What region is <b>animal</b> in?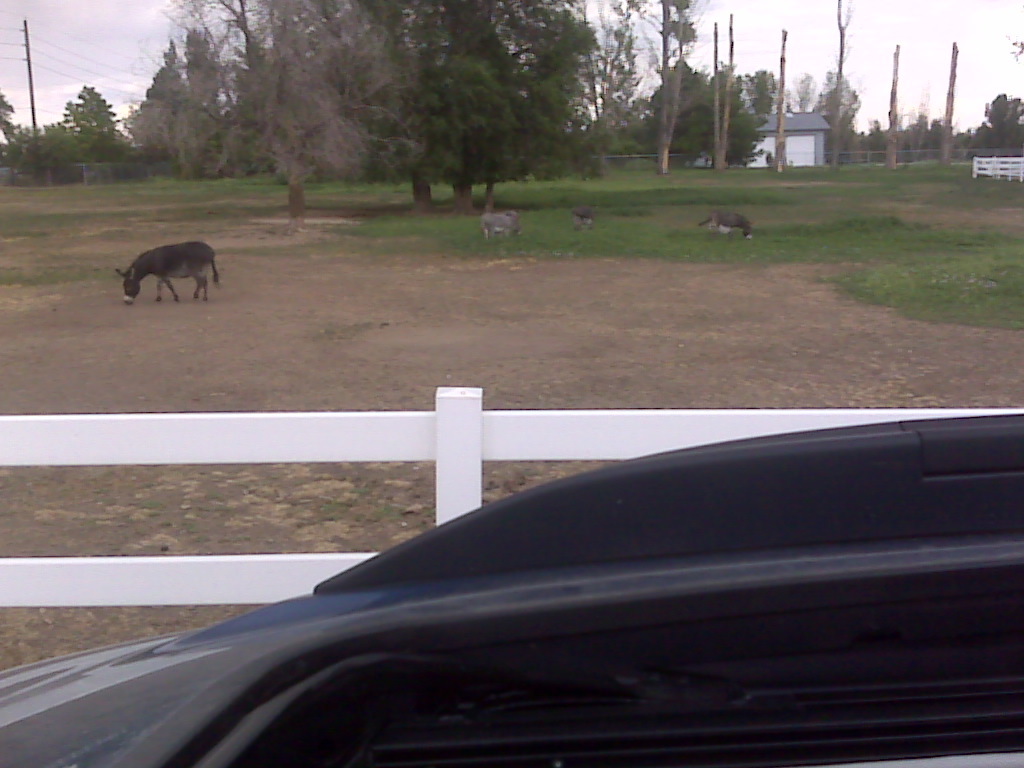
left=114, top=238, right=221, bottom=305.
